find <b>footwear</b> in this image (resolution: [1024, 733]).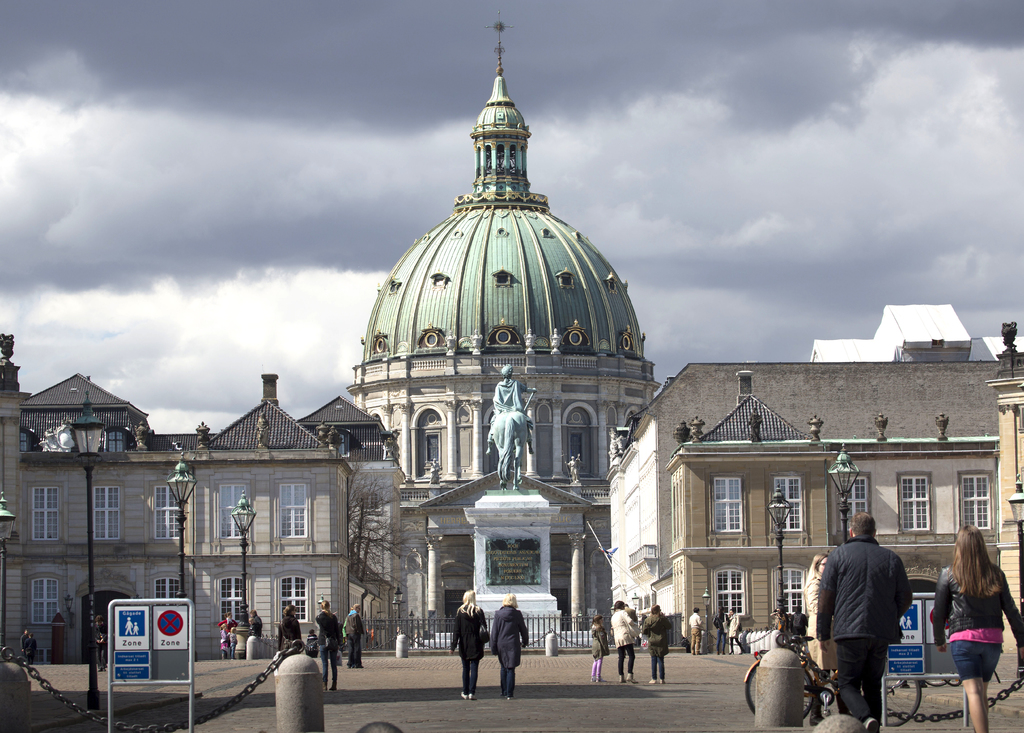
left=644, top=673, right=657, bottom=687.
